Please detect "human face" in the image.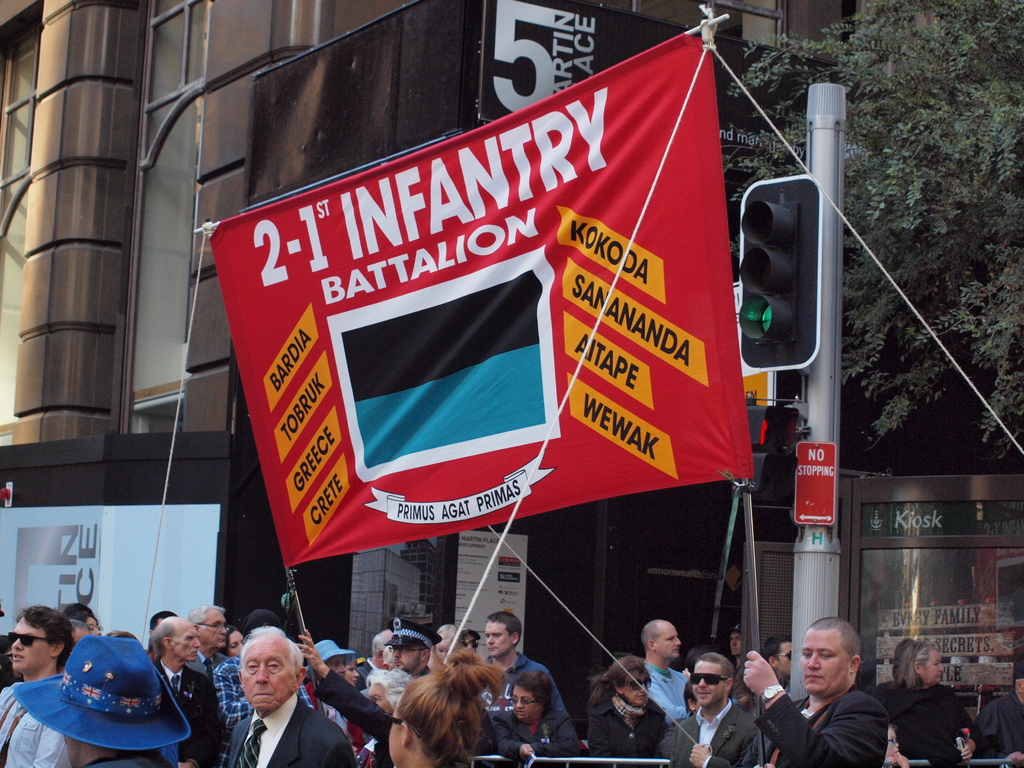
(x1=10, y1=618, x2=49, y2=673).
